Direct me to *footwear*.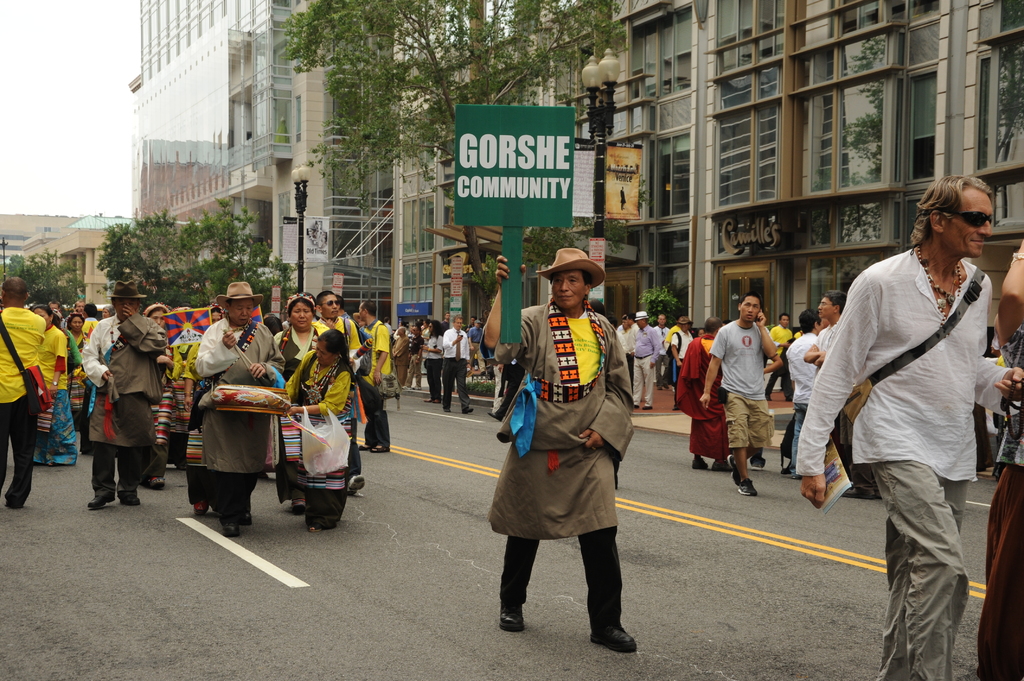
Direction: <region>88, 495, 115, 506</region>.
